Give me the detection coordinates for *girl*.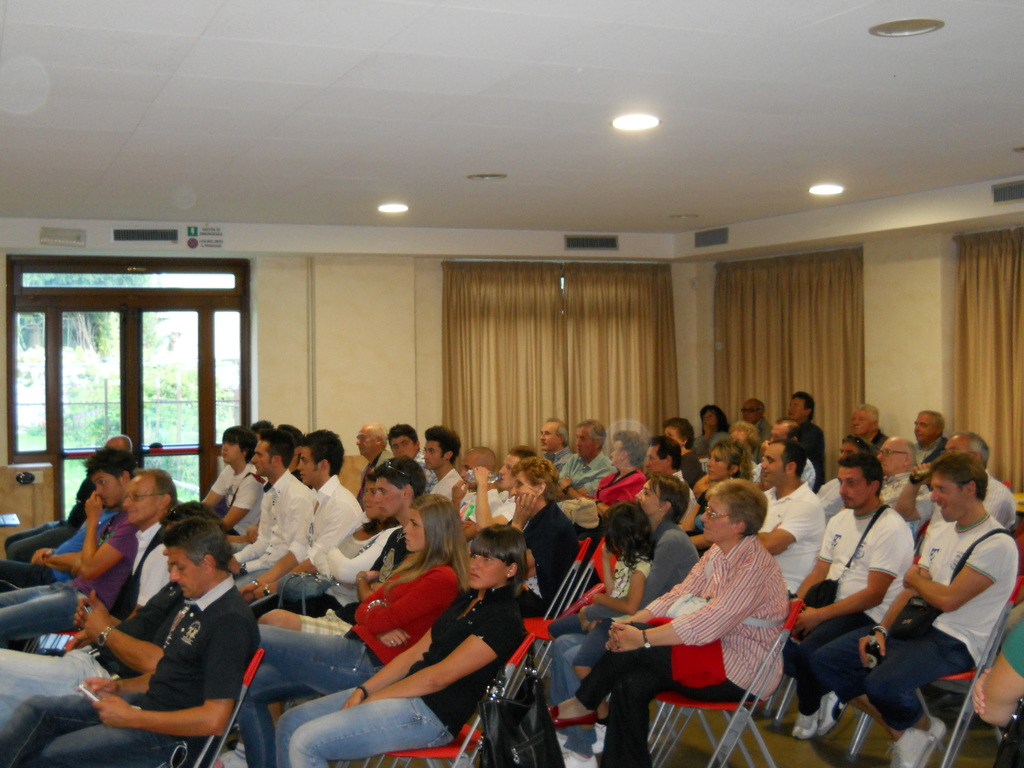
[687,401,733,456].
